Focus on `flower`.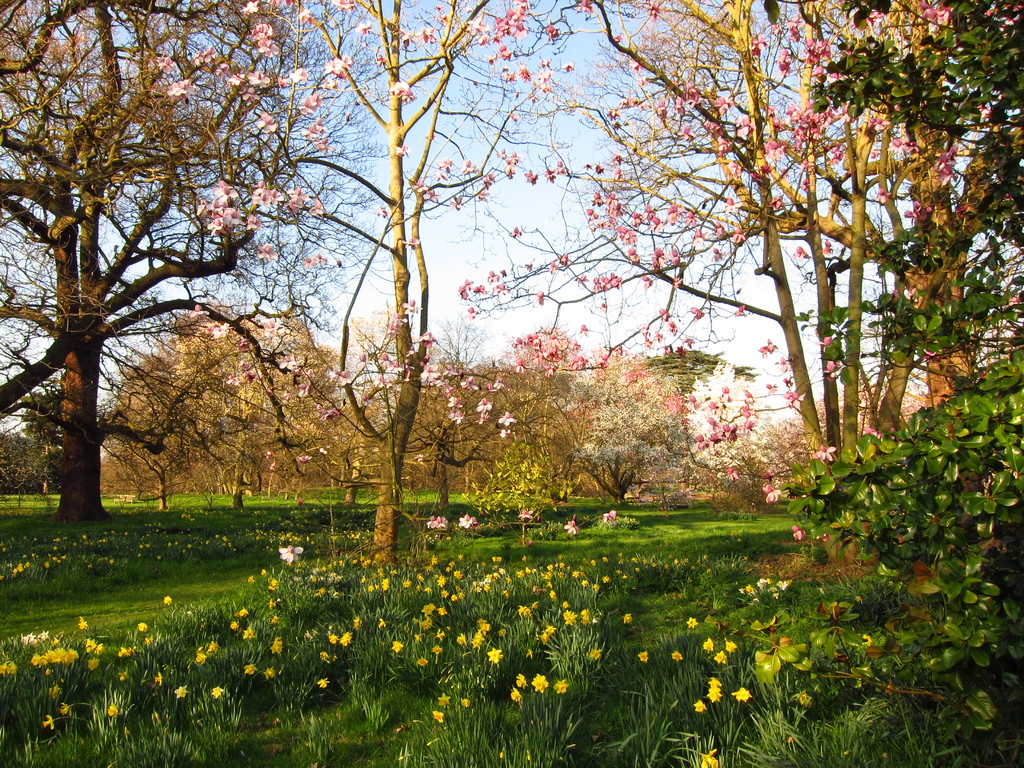
Focused at <region>511, 688, 525, 706</region>.
